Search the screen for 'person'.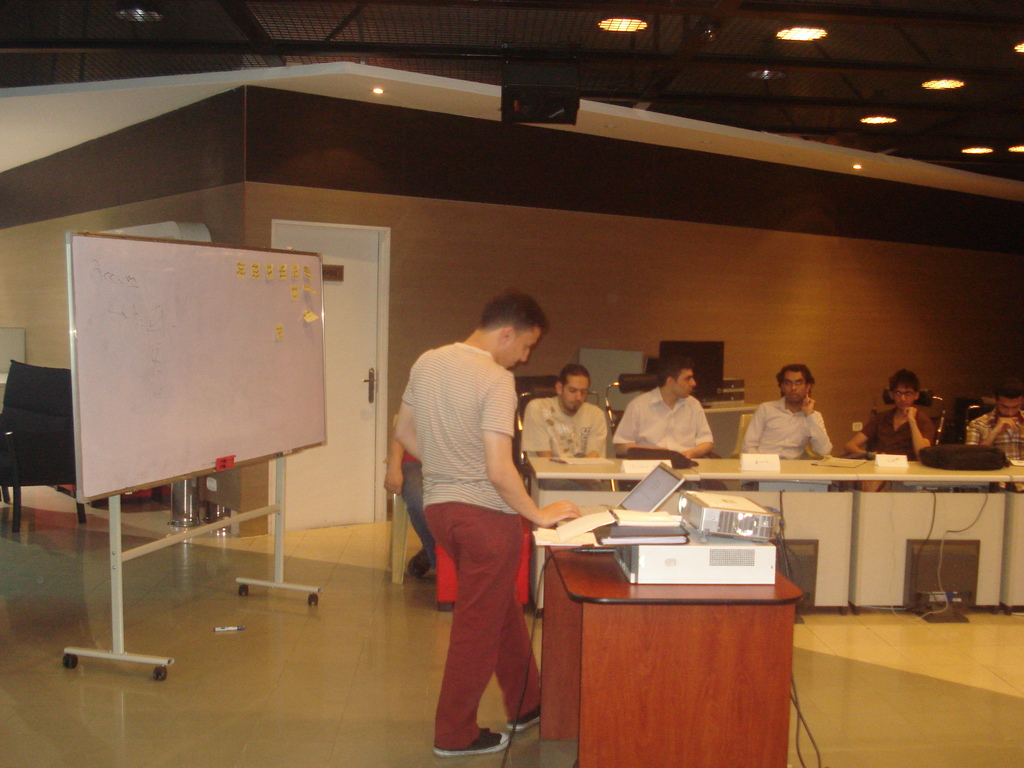
Found at 744/365/833/458.
